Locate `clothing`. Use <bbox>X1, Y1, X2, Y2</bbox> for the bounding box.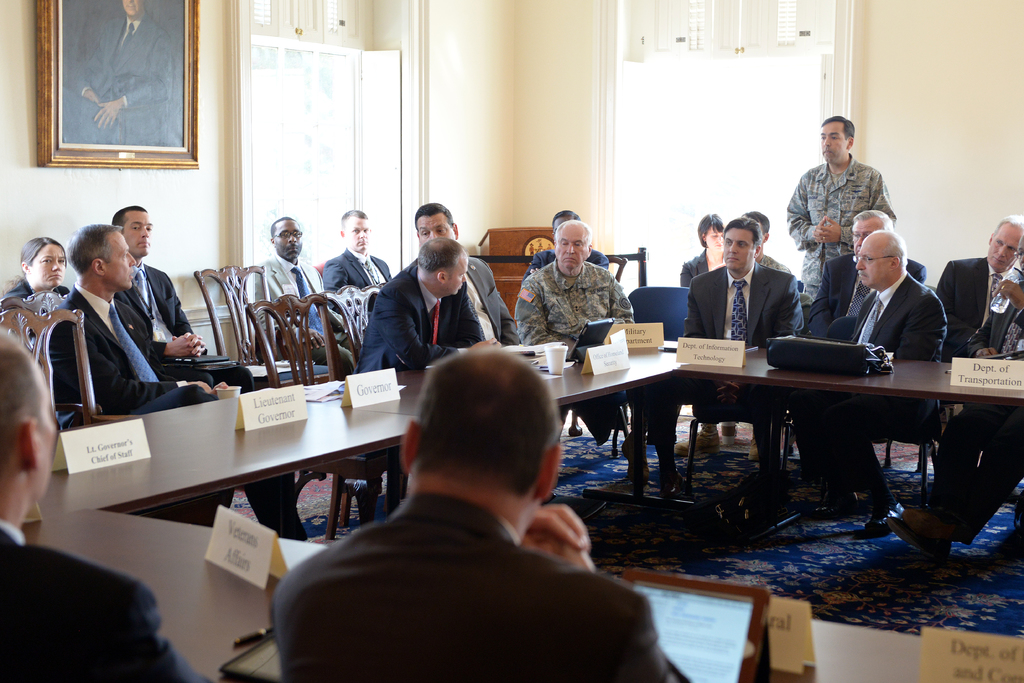
<bbox>246, 254, 359, 383</bbox>.
